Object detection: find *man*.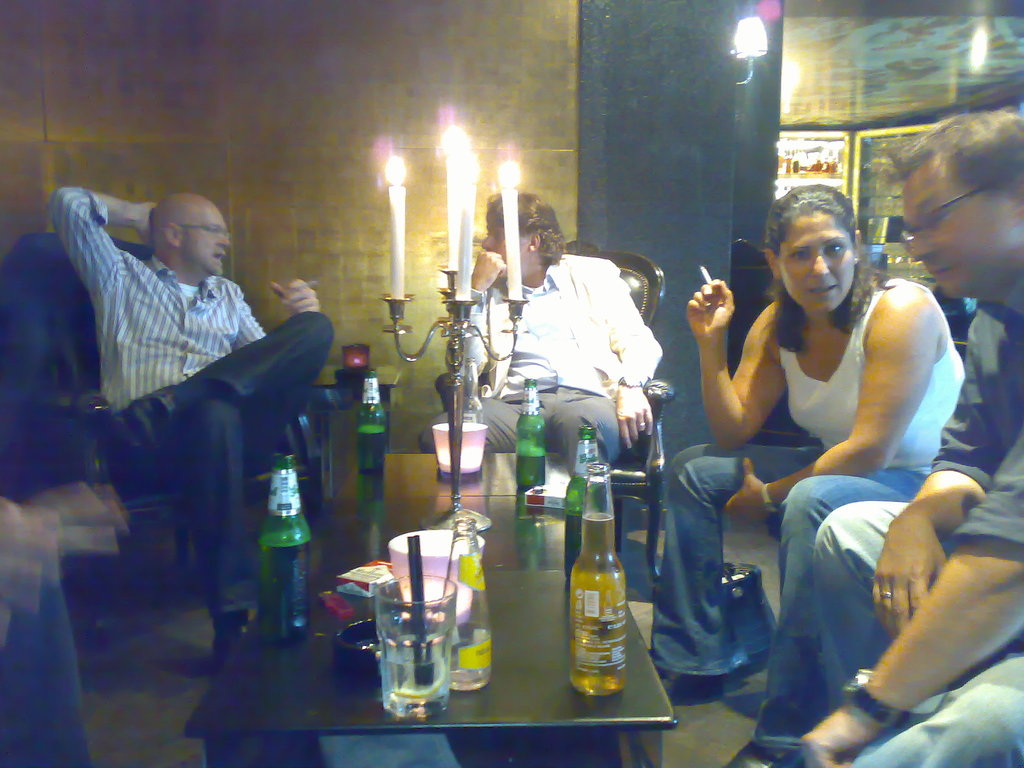
{"left": 728, "top": 106, "right": 1023, "bottom": 767}.
